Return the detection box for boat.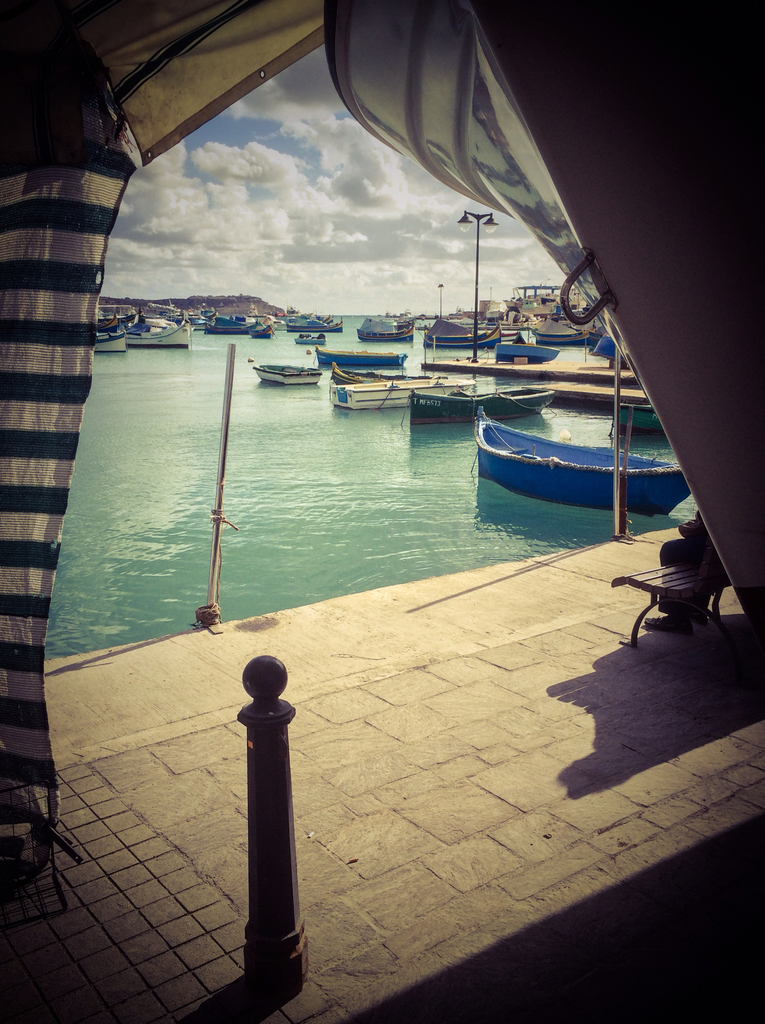
bbox=(133, 318, 189, 348).
